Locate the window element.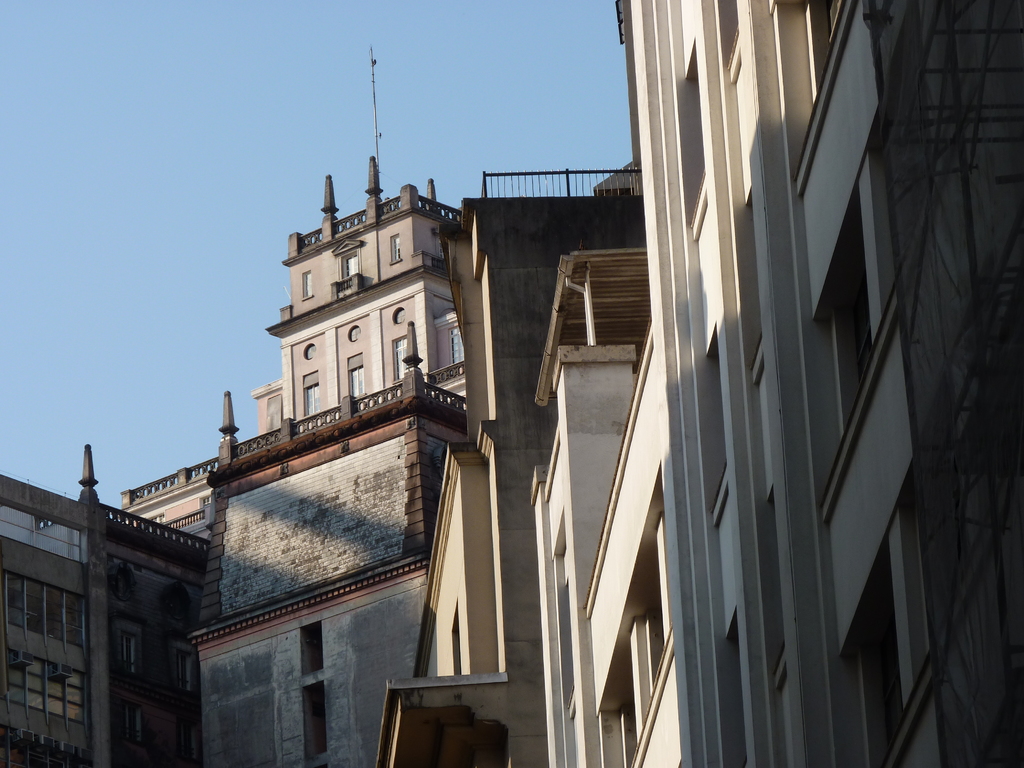
Element bbox: region(126, 704, 139, 746).
